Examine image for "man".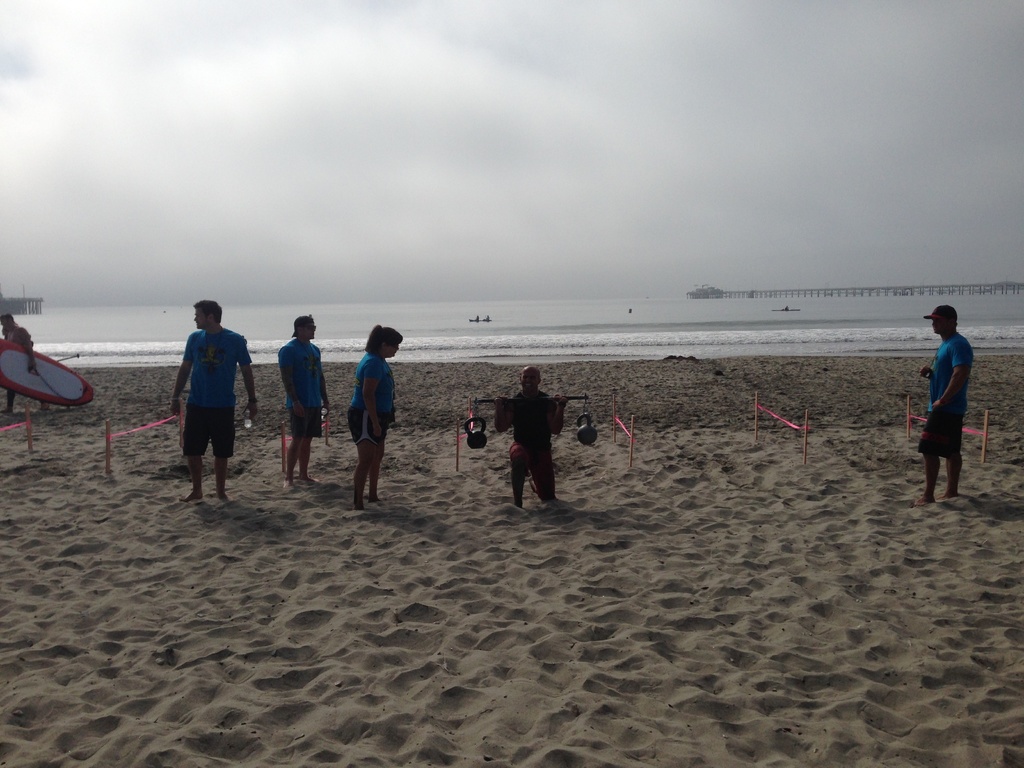
Examination result: pyautogui.locateOnScreen(925, 310, 976, 509).
